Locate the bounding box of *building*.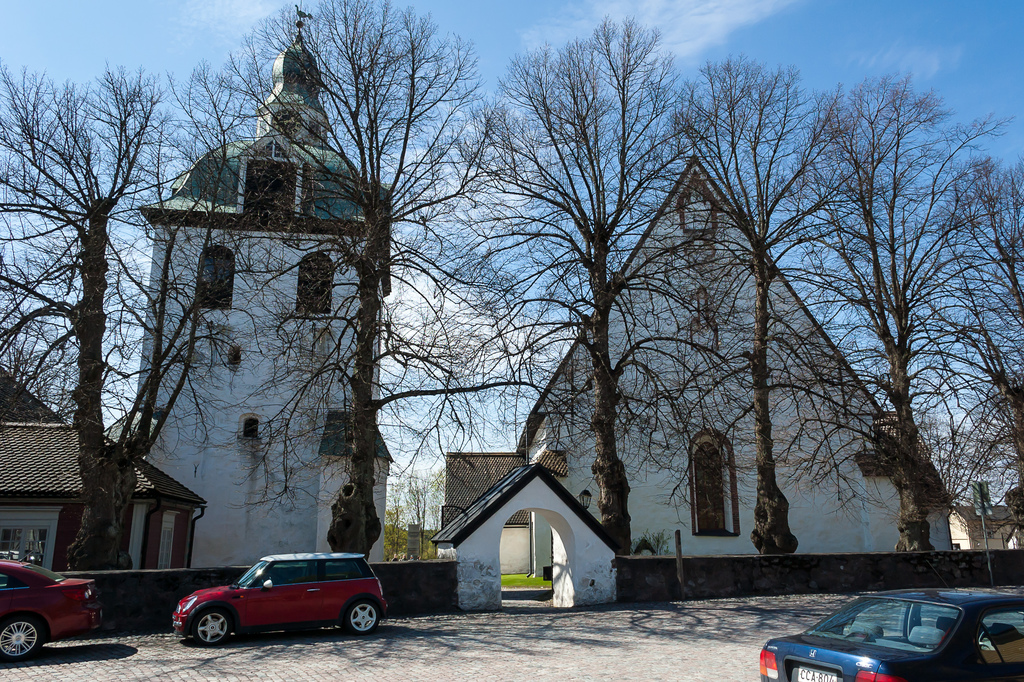
Bounding box: (952,503,1020,551).
